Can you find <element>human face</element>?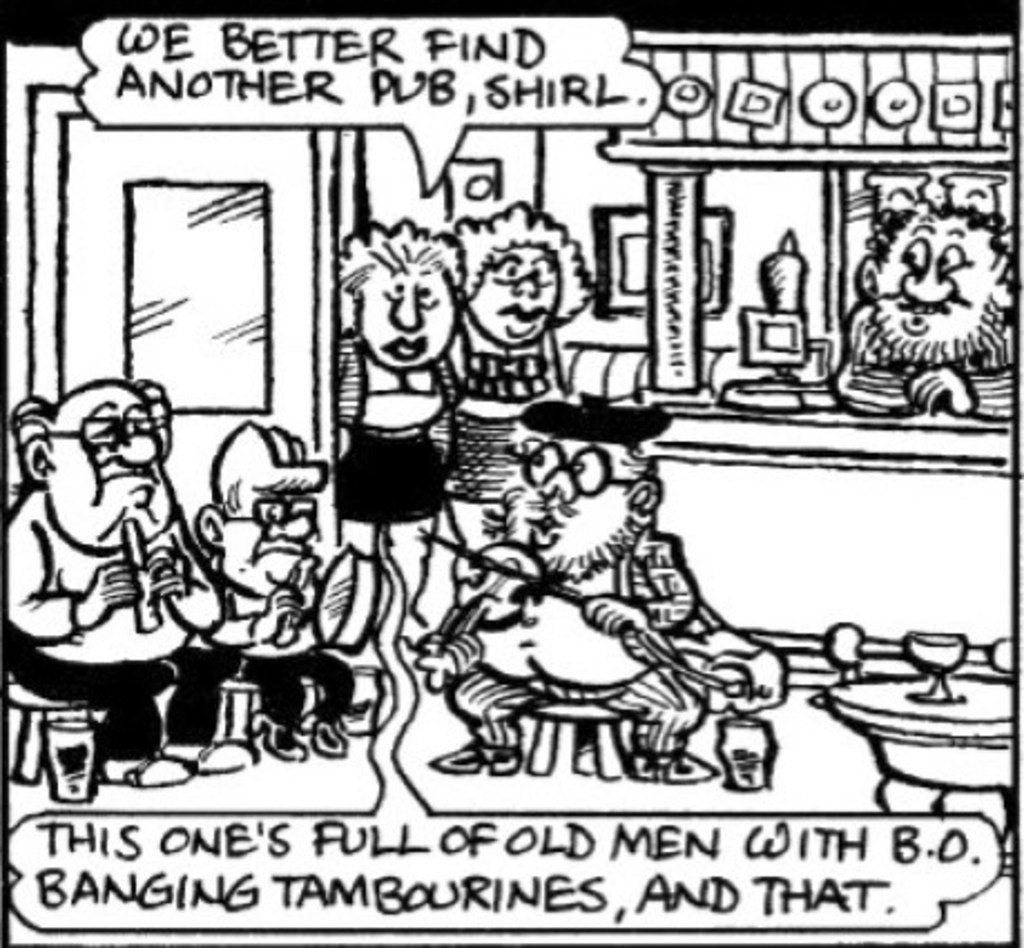
Yes, bounding box: BBox(49, 388, 176, 542).
